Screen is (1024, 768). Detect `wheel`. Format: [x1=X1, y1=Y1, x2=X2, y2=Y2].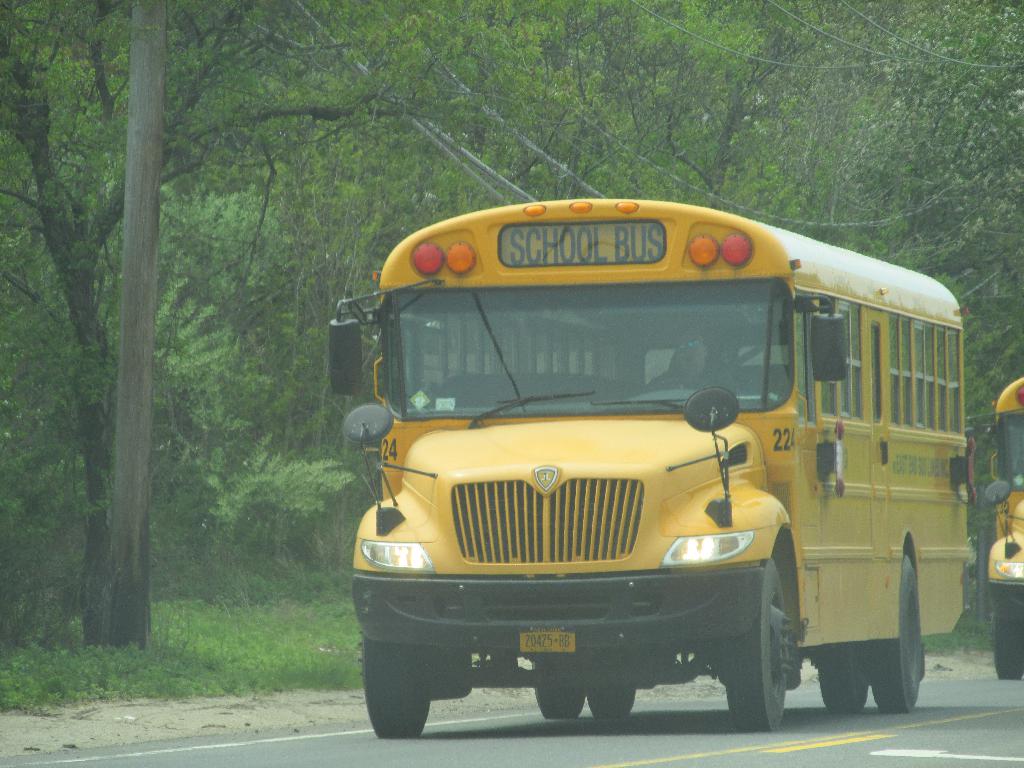
[x1=814, y1=643, x2=866, y2=710].
